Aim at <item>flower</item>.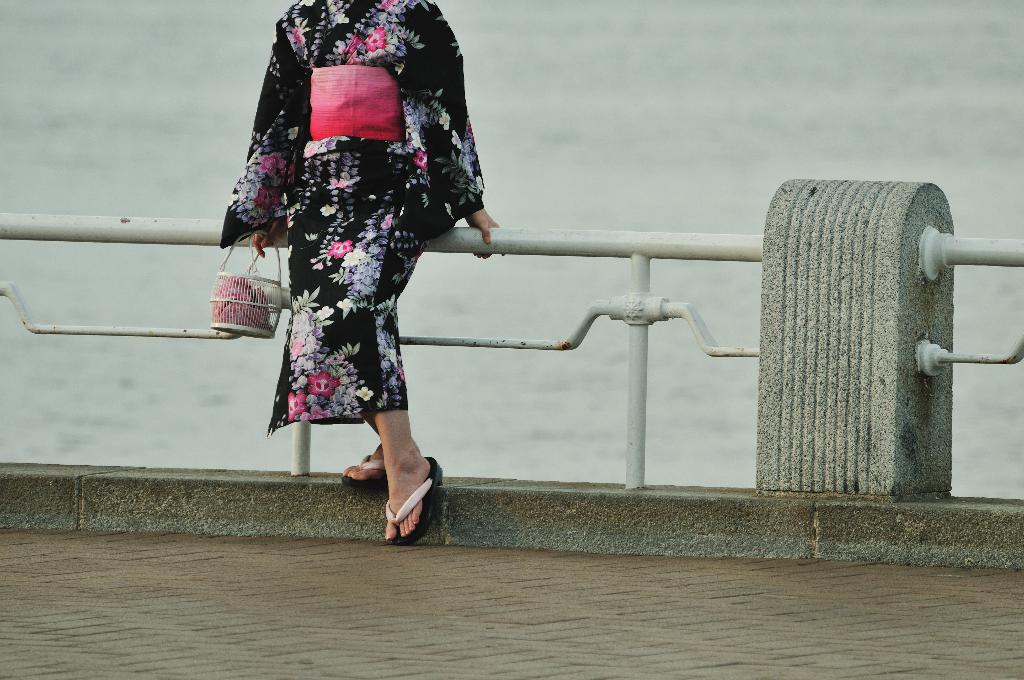
Aimed at 368,28,385,51.
